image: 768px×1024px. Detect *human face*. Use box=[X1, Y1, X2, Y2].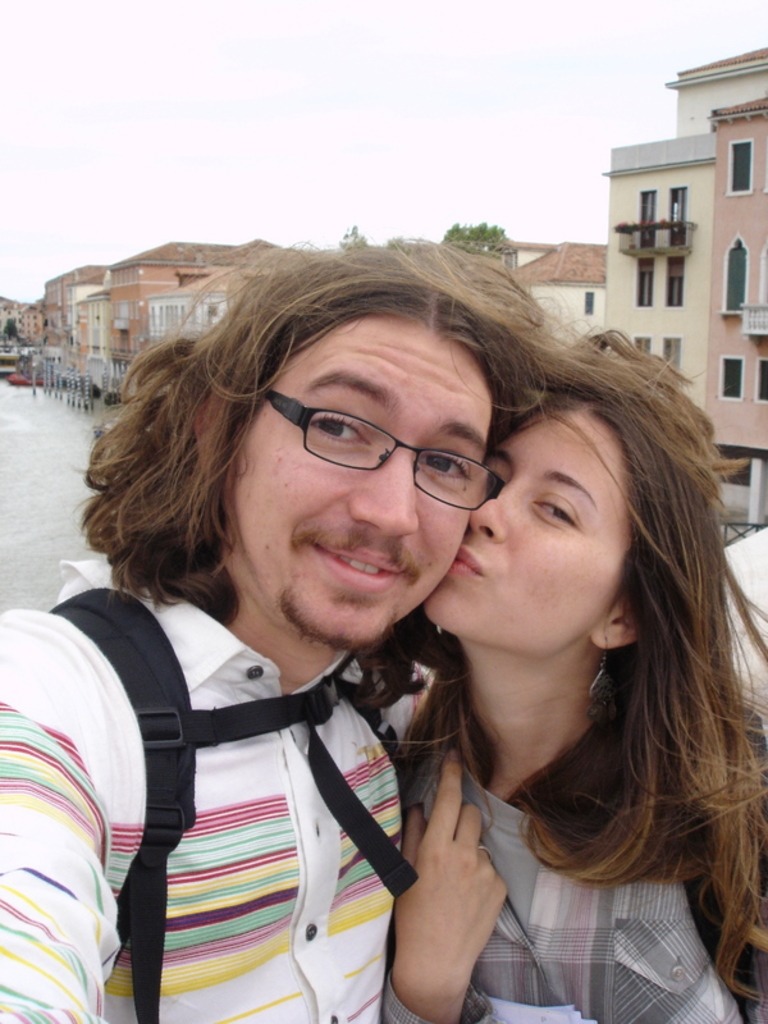
box=[426, 406, 614, 630].
